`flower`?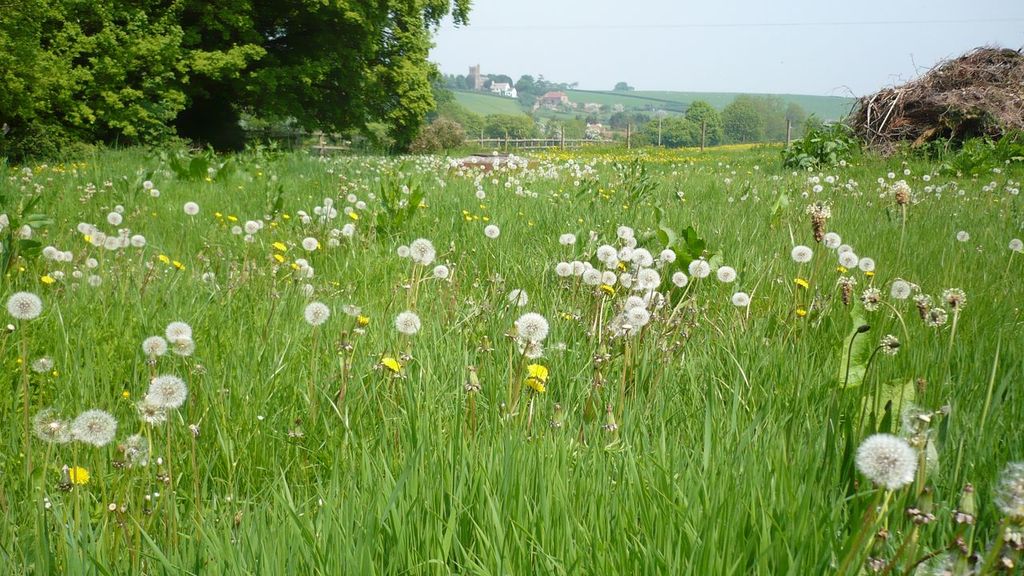
x1=298 y1=282 x2=314 y2=298
